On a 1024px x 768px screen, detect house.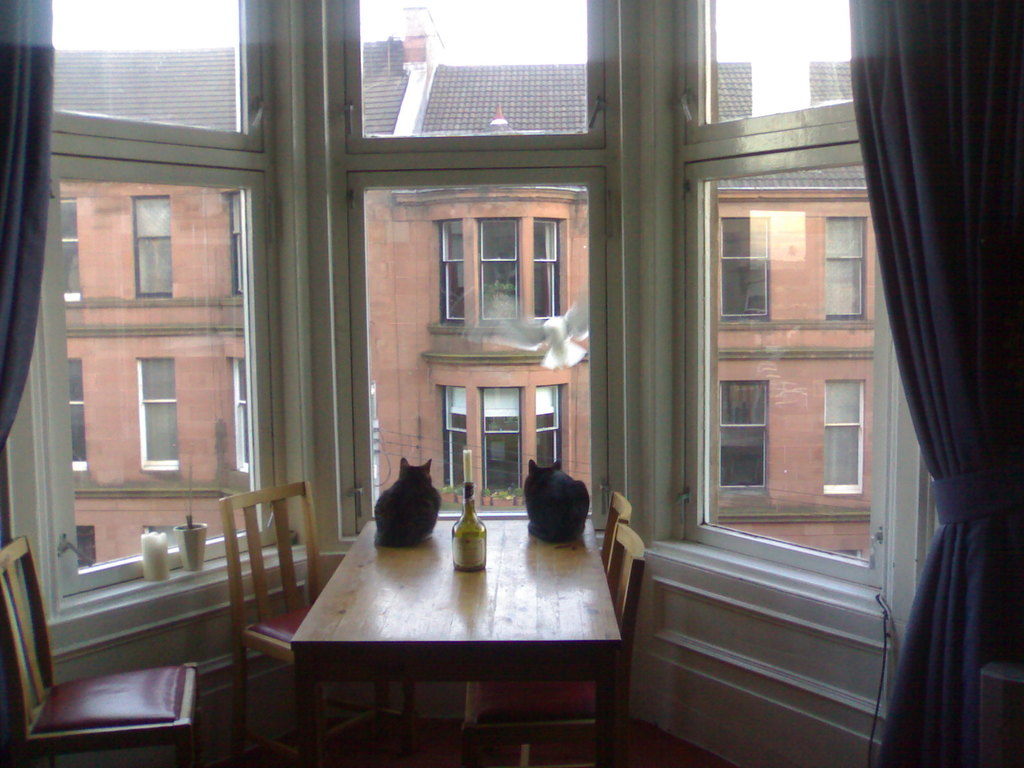
Rect(716, 49, 875, 557).
